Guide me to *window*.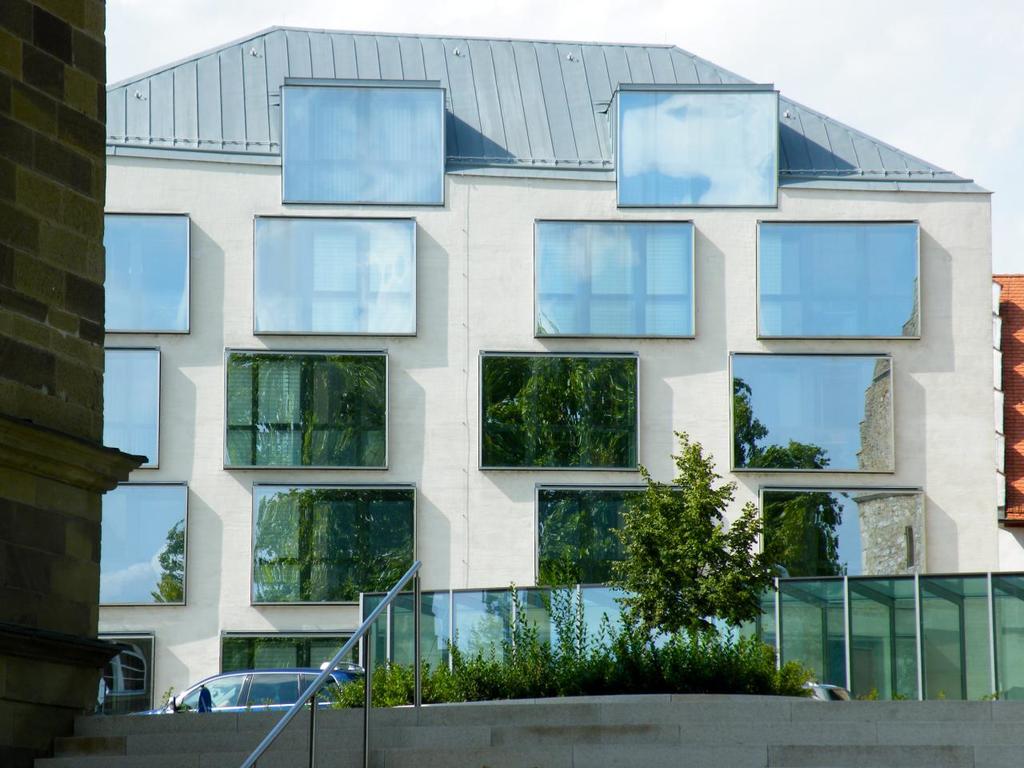
Guidance: <bbox>97, 638, 175, 710</bbox>.
